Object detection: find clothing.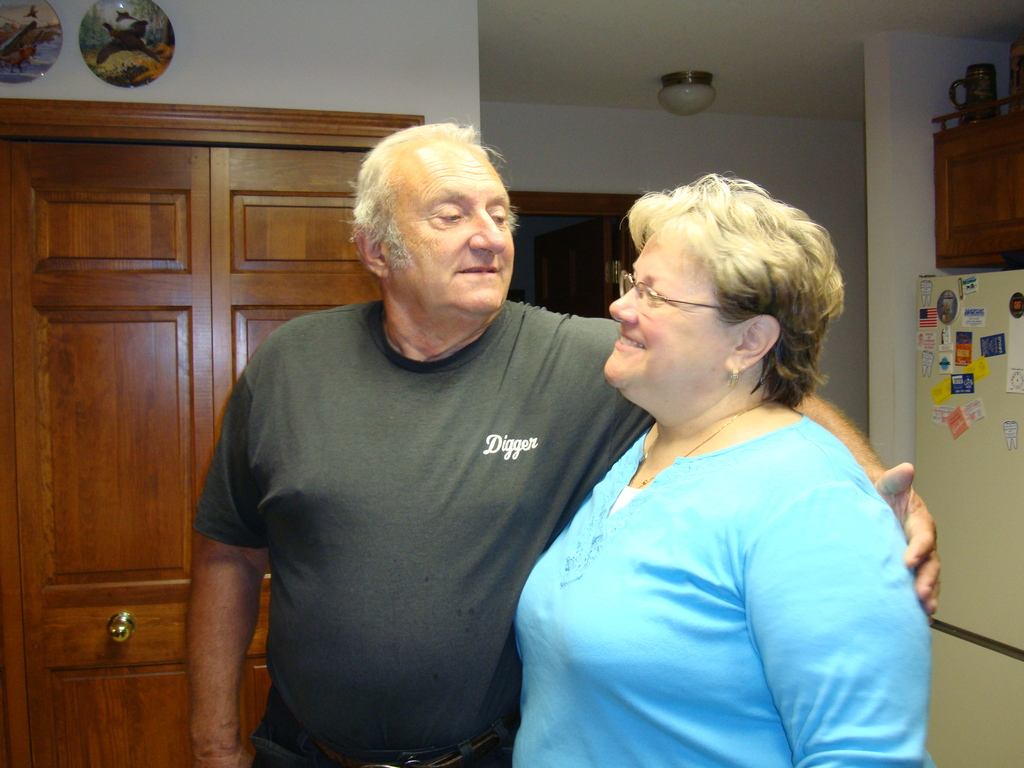
<bbox>520, 343, 931, 749</bbox>.
